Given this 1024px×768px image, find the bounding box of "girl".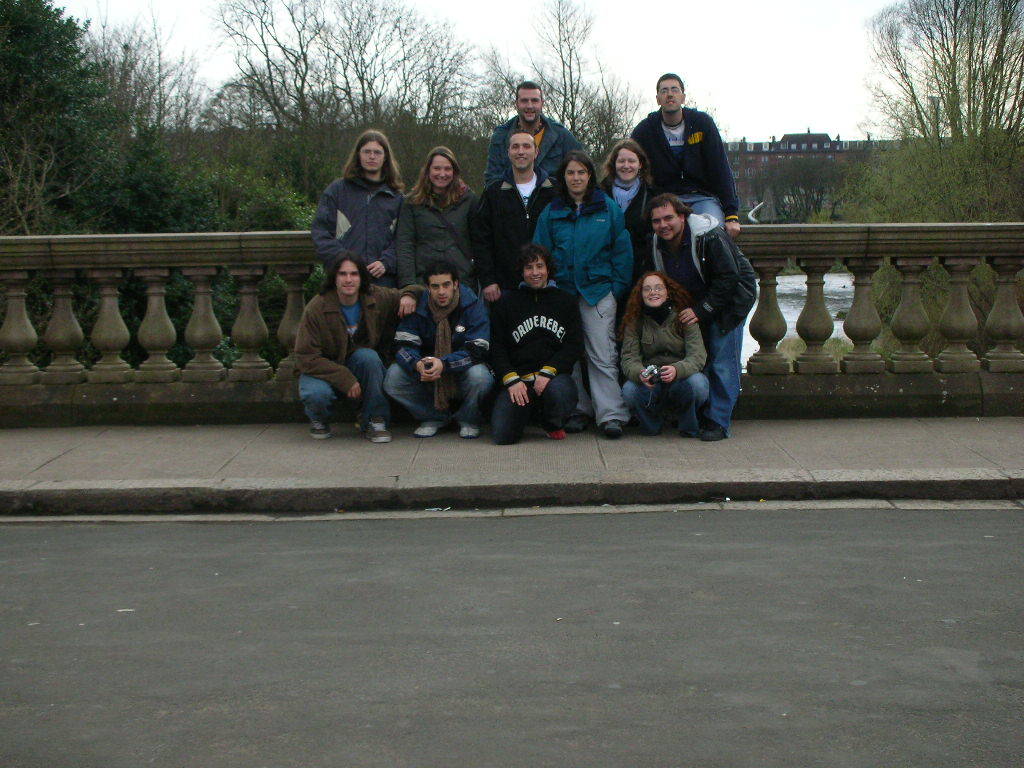
select_region(622, 272, 709, 433).
